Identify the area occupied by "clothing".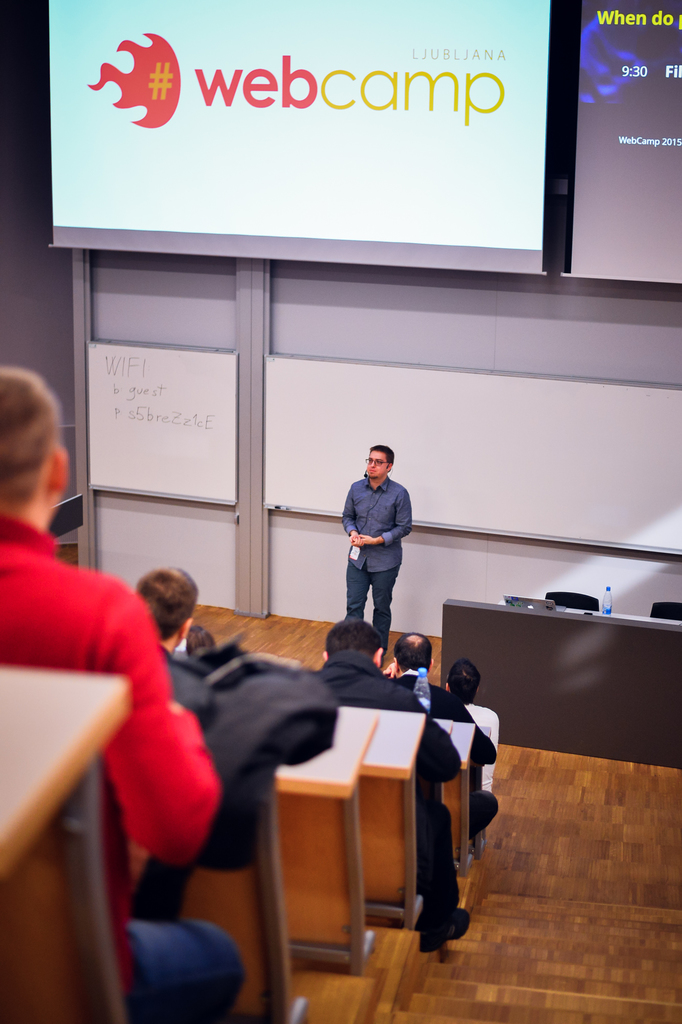
Area: (left=329, top=449, right=427, bottom=632).
